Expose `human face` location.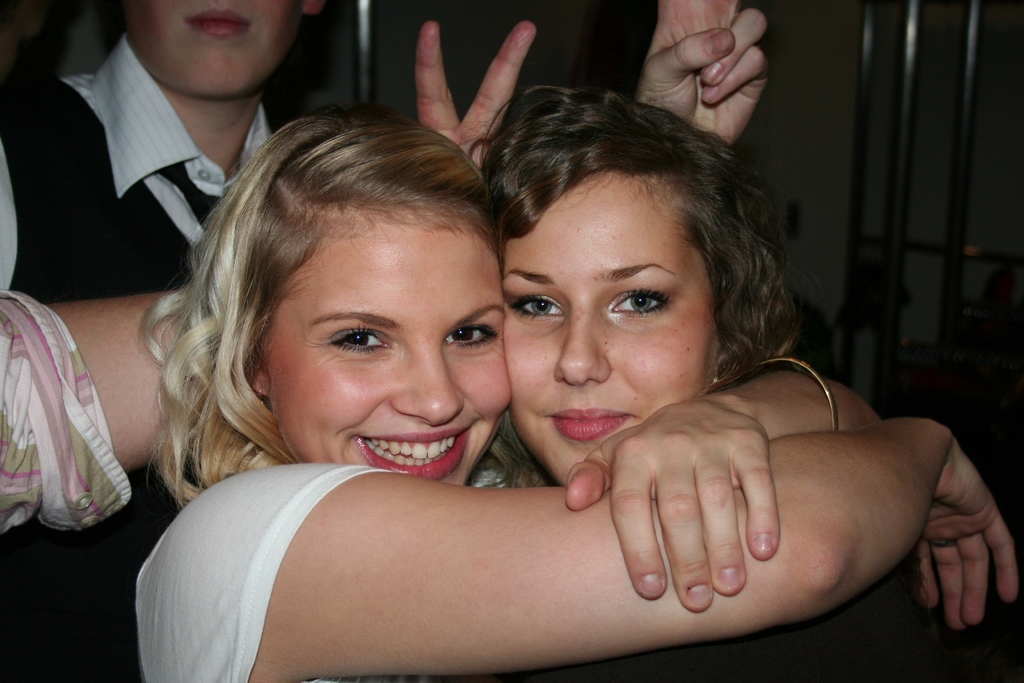
Exposed at region(122, 0, 289, 101).
